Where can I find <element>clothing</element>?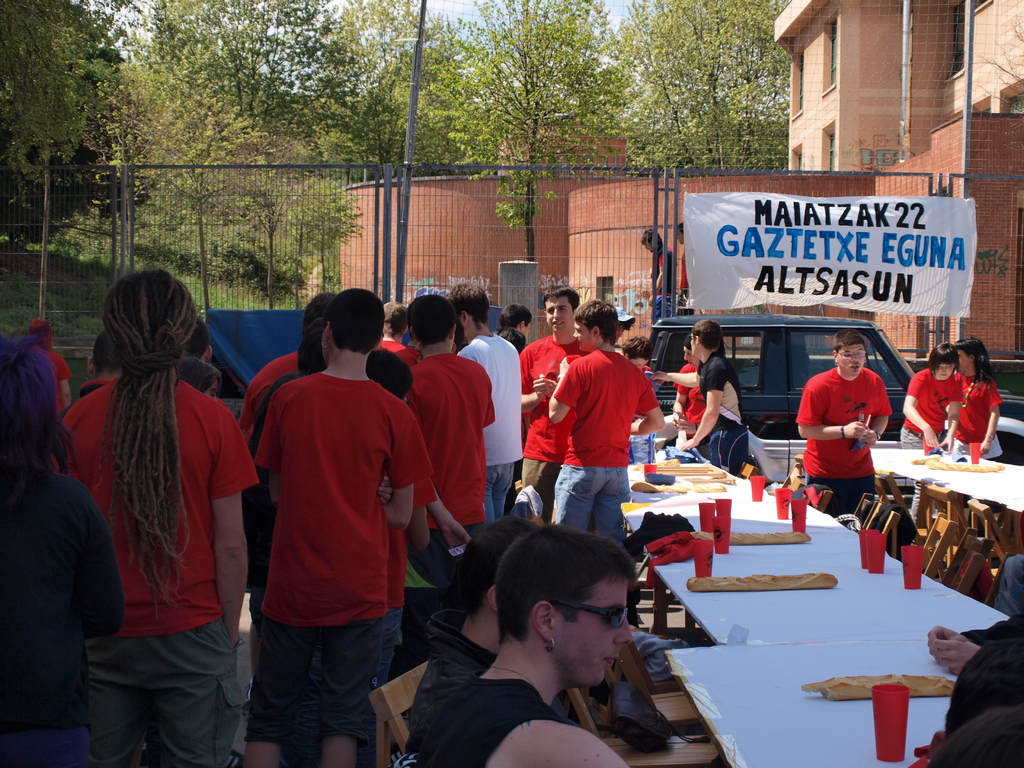
You can find it at 954, 602, 1023, 650.
